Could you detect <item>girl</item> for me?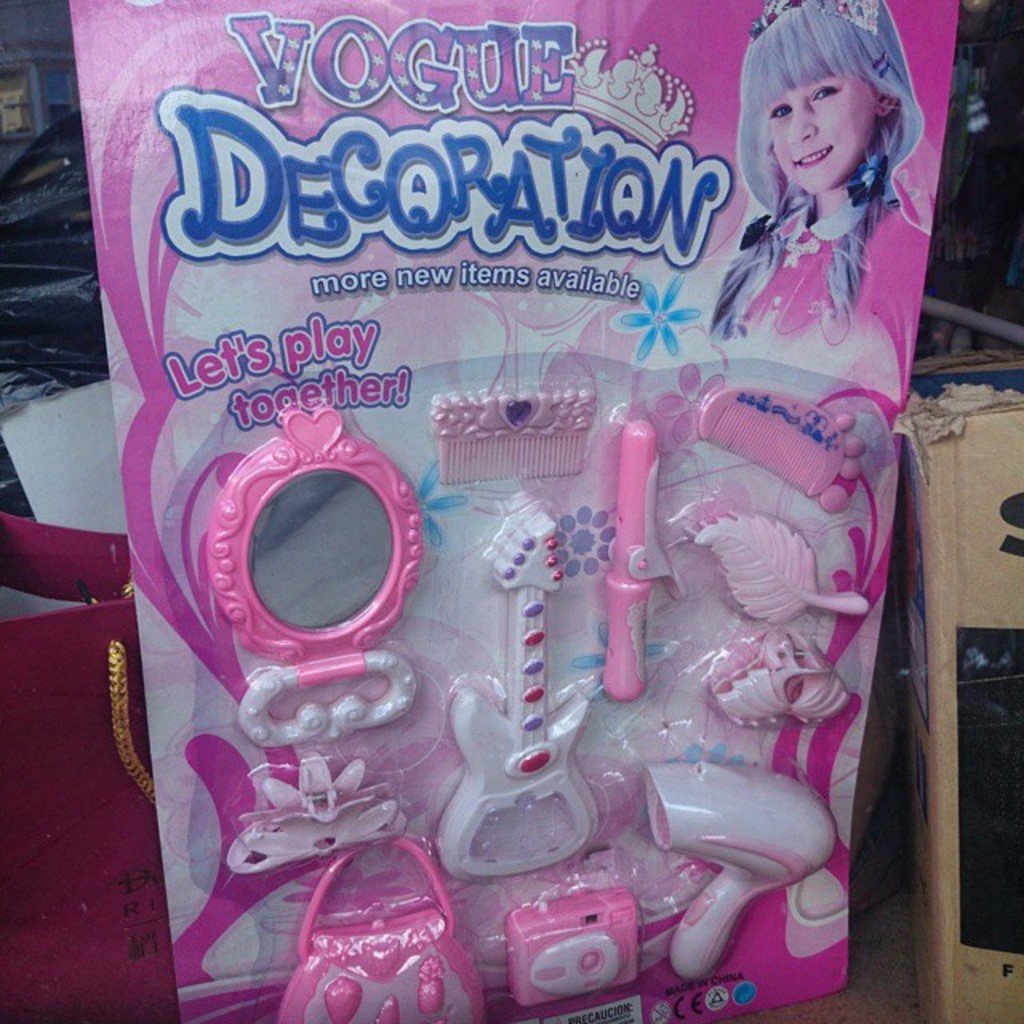
Detection result: box=[709, 0, 926, 344].
